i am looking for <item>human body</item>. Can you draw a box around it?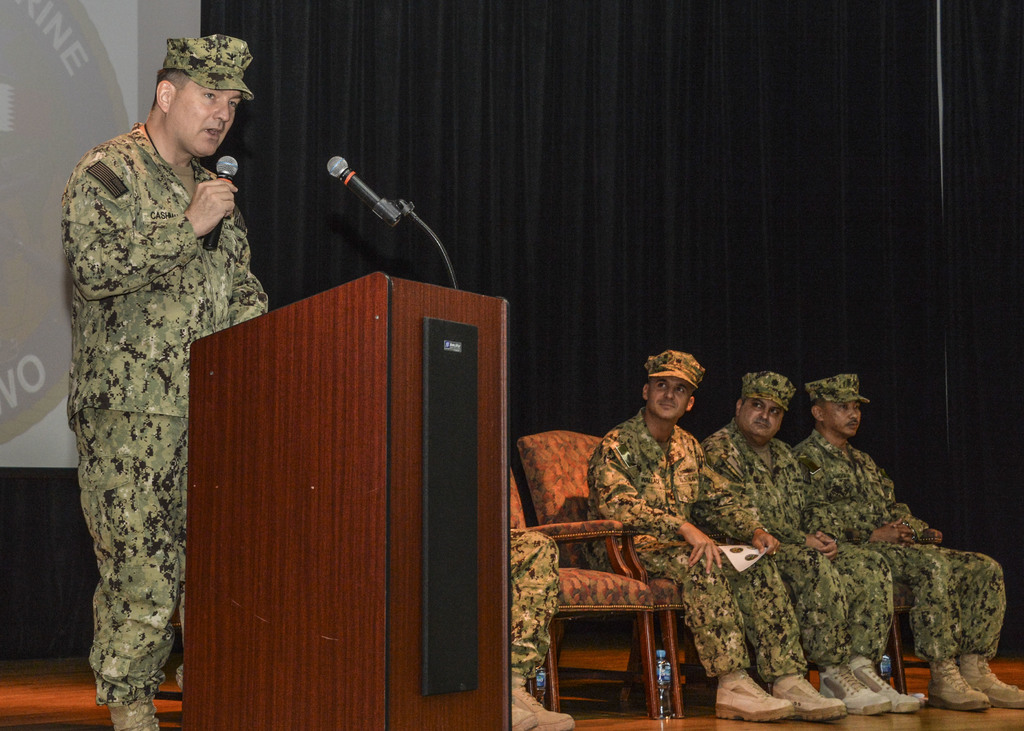
Sure, the bounding box is pyautogui.locateOnScreen(690, 357, 908, 713).
